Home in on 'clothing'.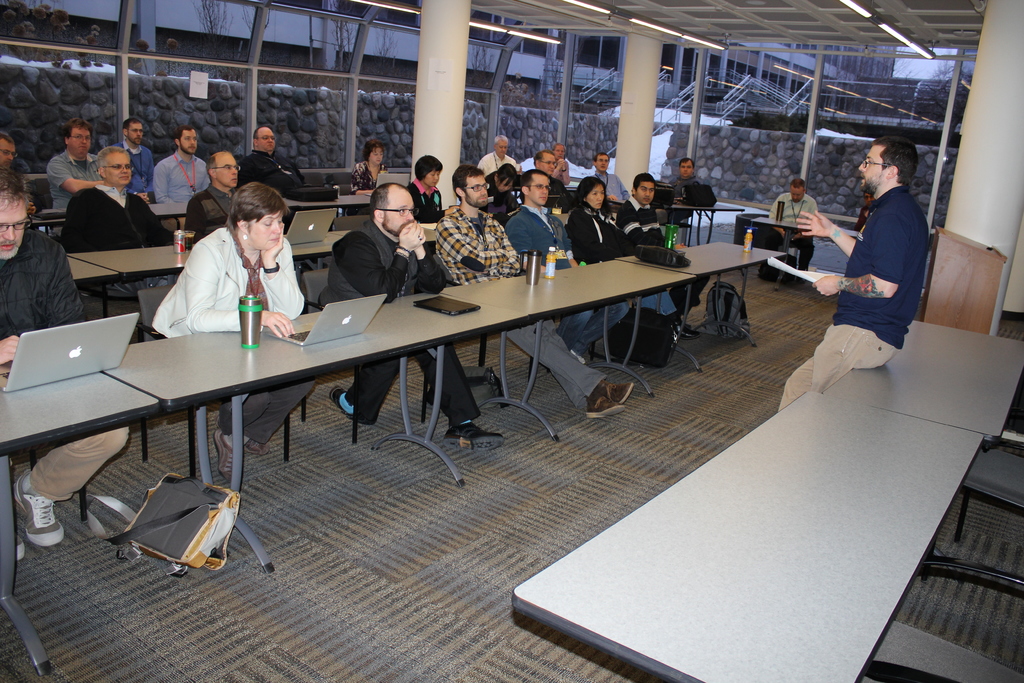
Homed in at x1=581, y1=215, x2=641, y2=250.
